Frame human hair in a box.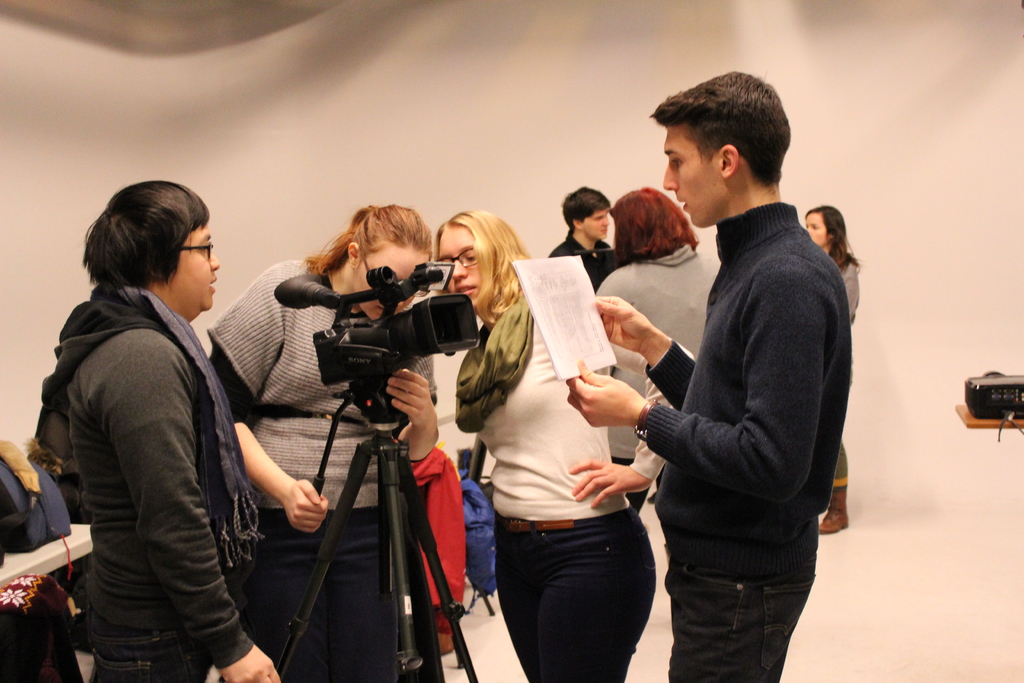
[left=440, top=209, right=552, bottom=342].
